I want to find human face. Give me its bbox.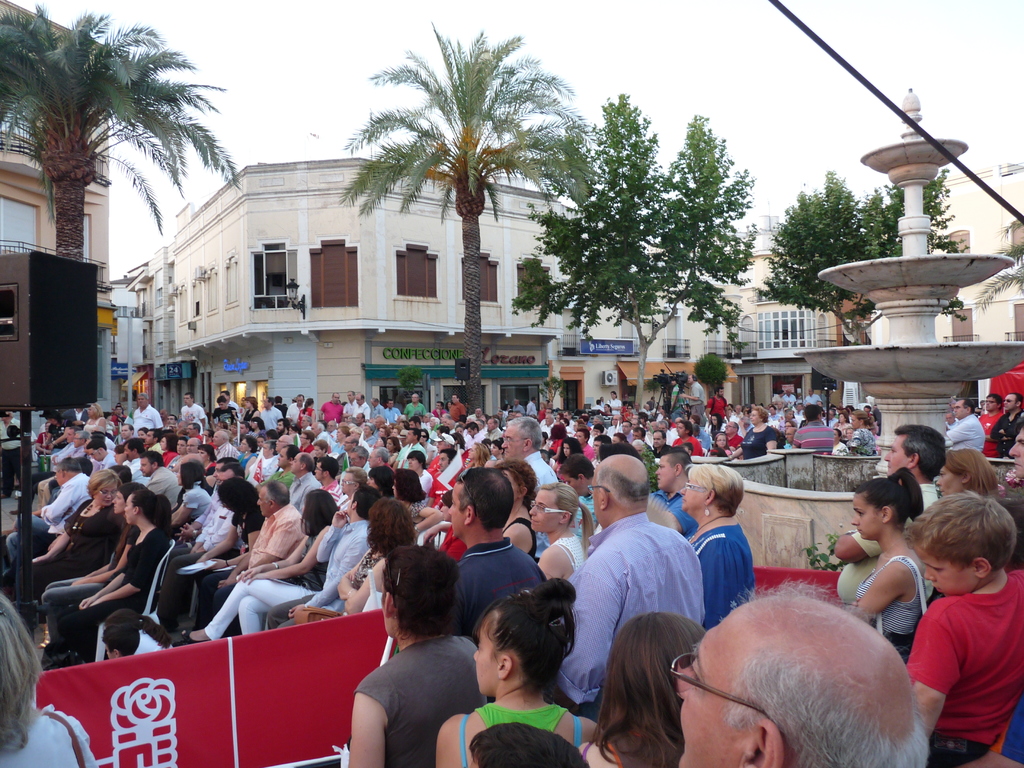
box(502, 428, 525, 462).
